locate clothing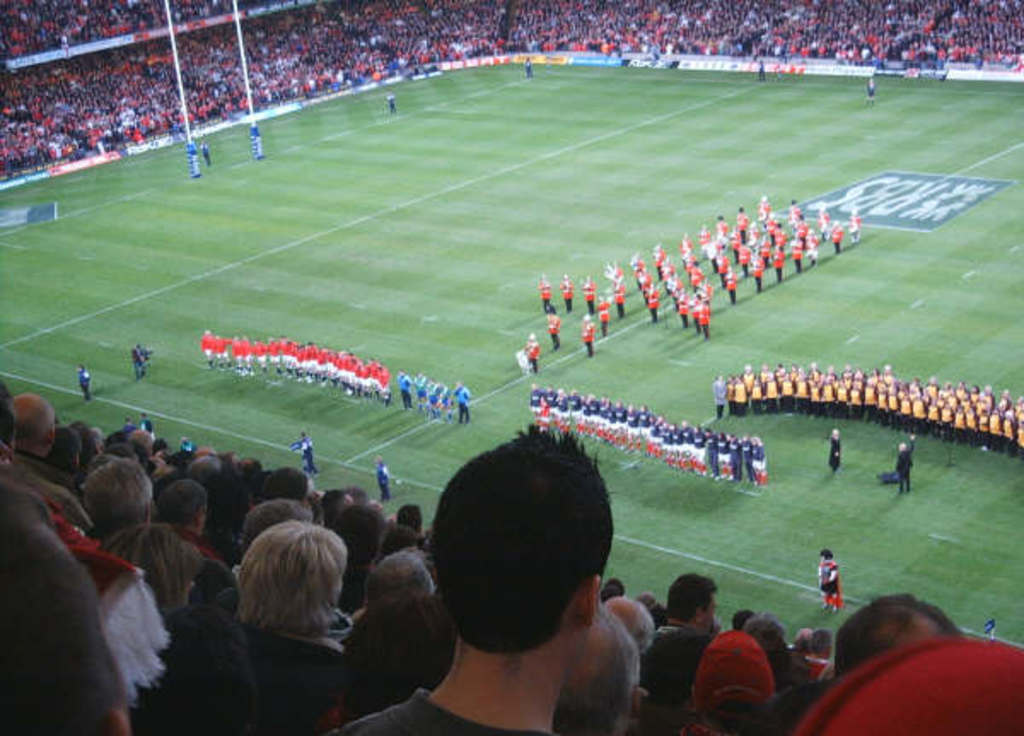
(x1=411, y1=376, x2=428, y2=403)
